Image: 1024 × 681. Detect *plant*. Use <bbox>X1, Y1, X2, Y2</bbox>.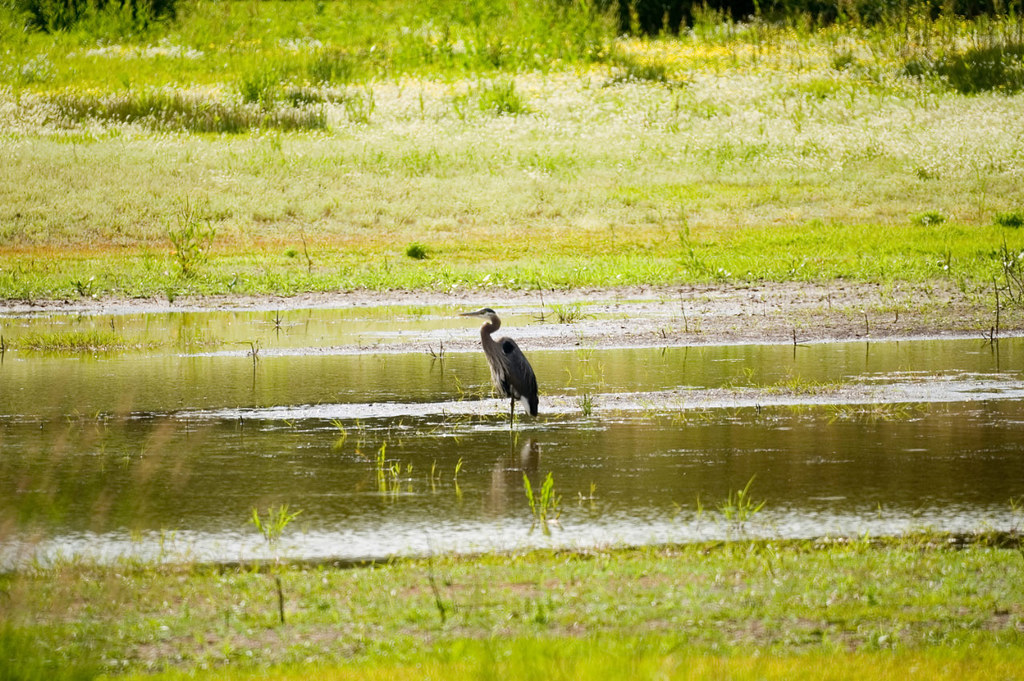
<bbox>254, 501, 298, 517</bbox>.
